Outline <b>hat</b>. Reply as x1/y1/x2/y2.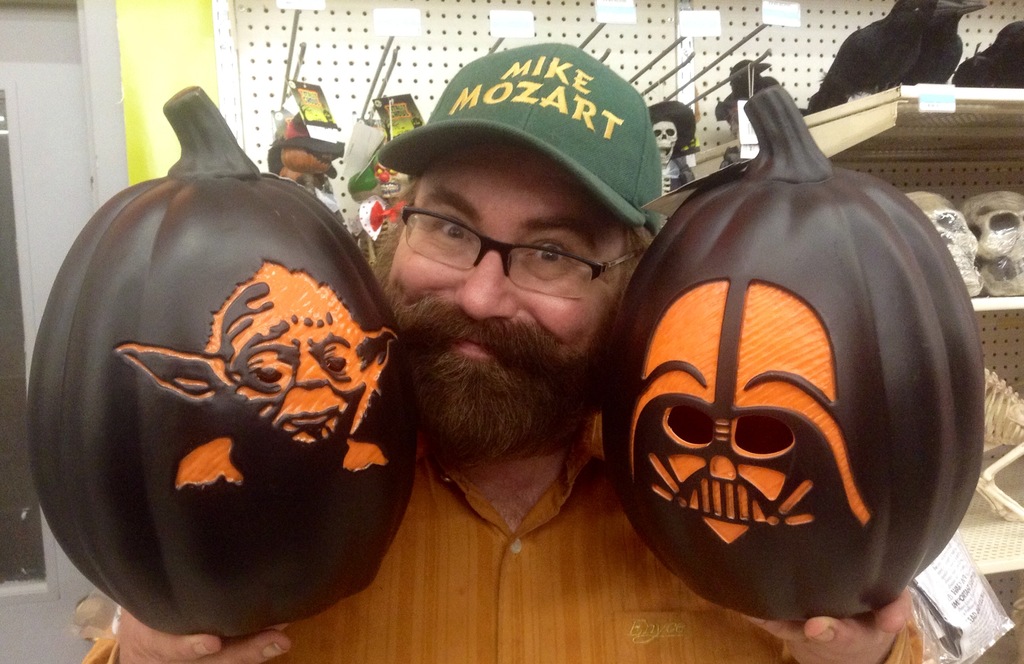
645/101/698/153.
